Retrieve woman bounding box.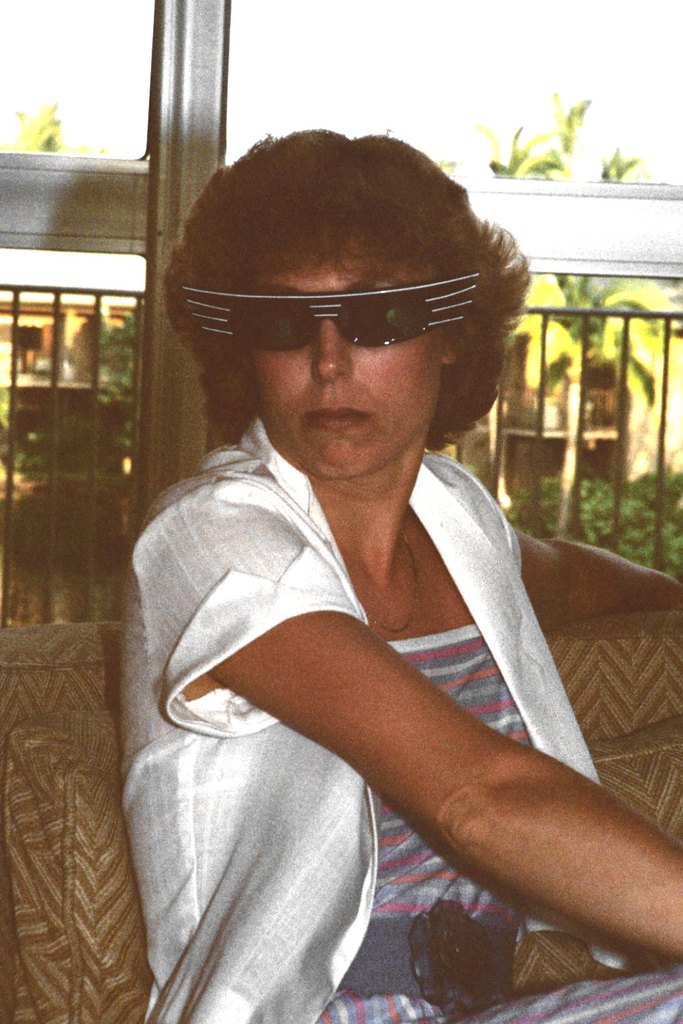
Bounding box: <bbox>115, 150, 668, 1019</bbox>.
